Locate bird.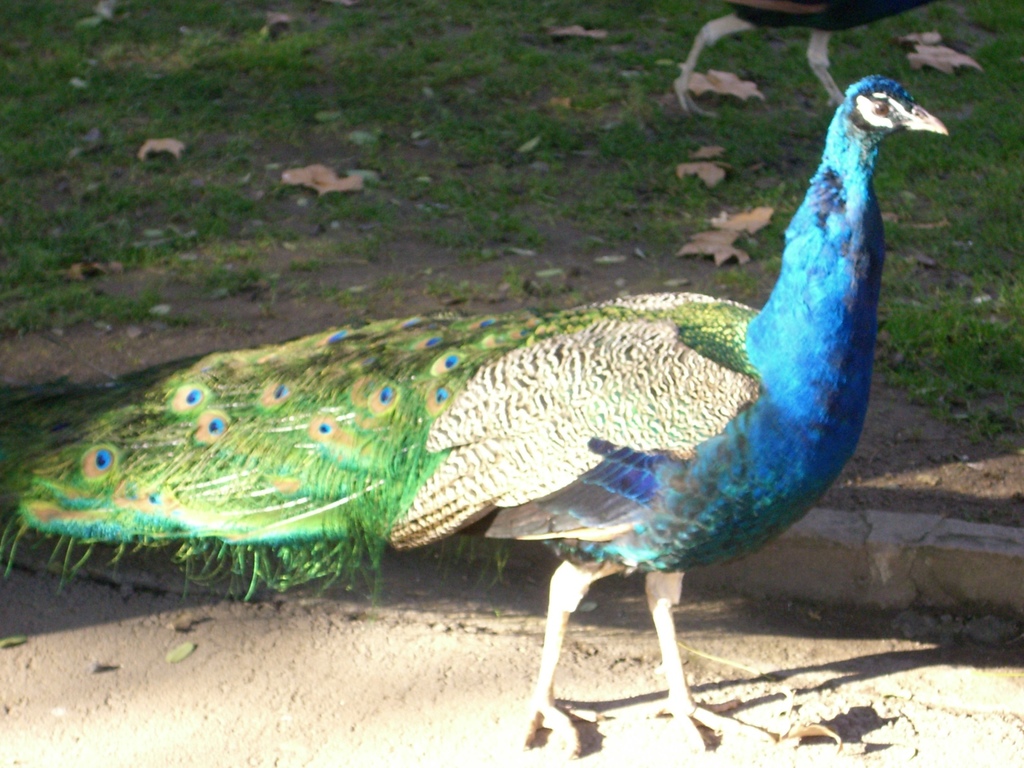
Bounding box: [left=676, top=3, right=938, bottom=111].
